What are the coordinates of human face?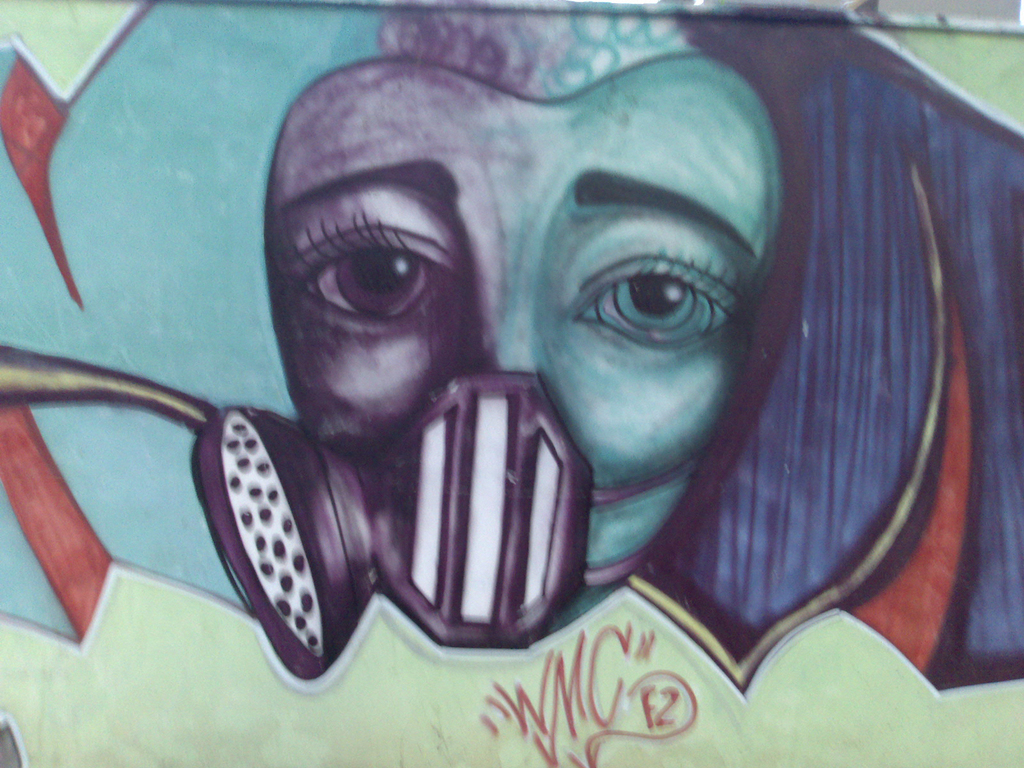
<region>264, 56, 777, 633</region>.
